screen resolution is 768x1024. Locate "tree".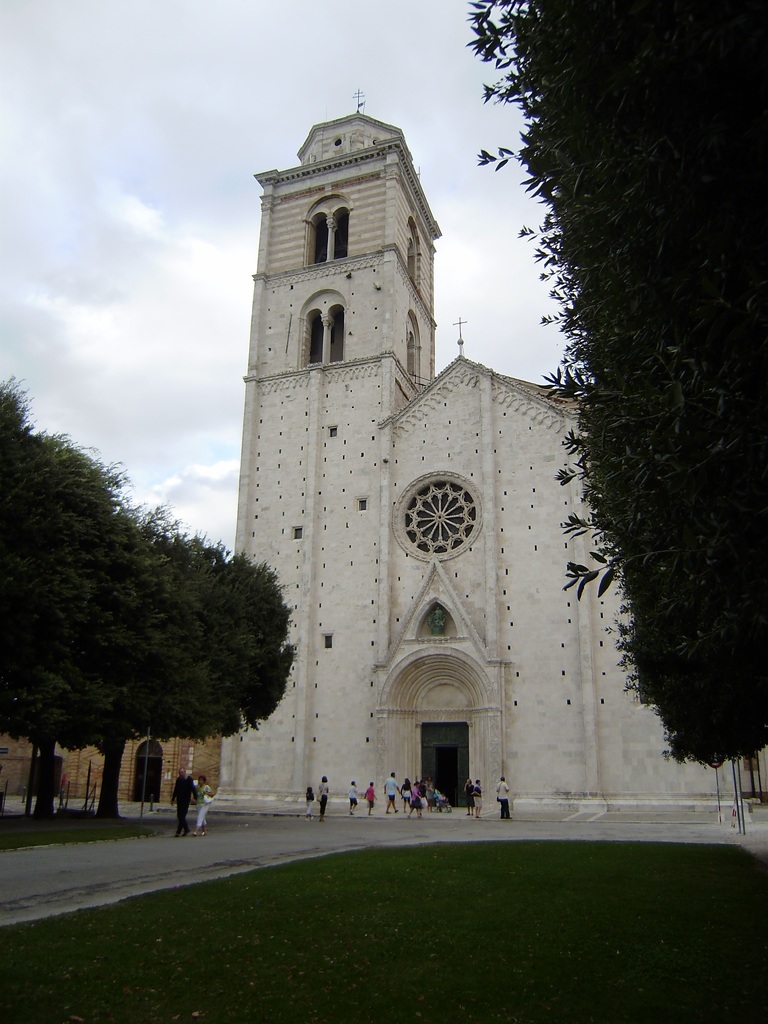
{"left": 474, "top": 0, "right": 767, "bottom": 767}.
